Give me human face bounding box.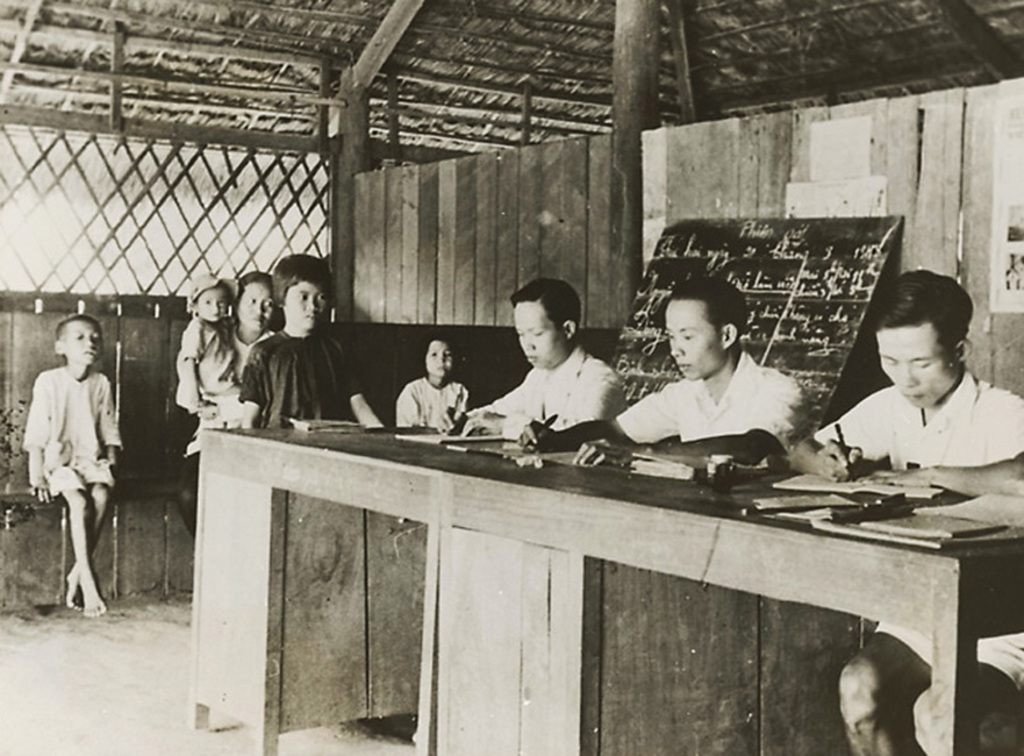
crop(200, 291, 224, 313).
